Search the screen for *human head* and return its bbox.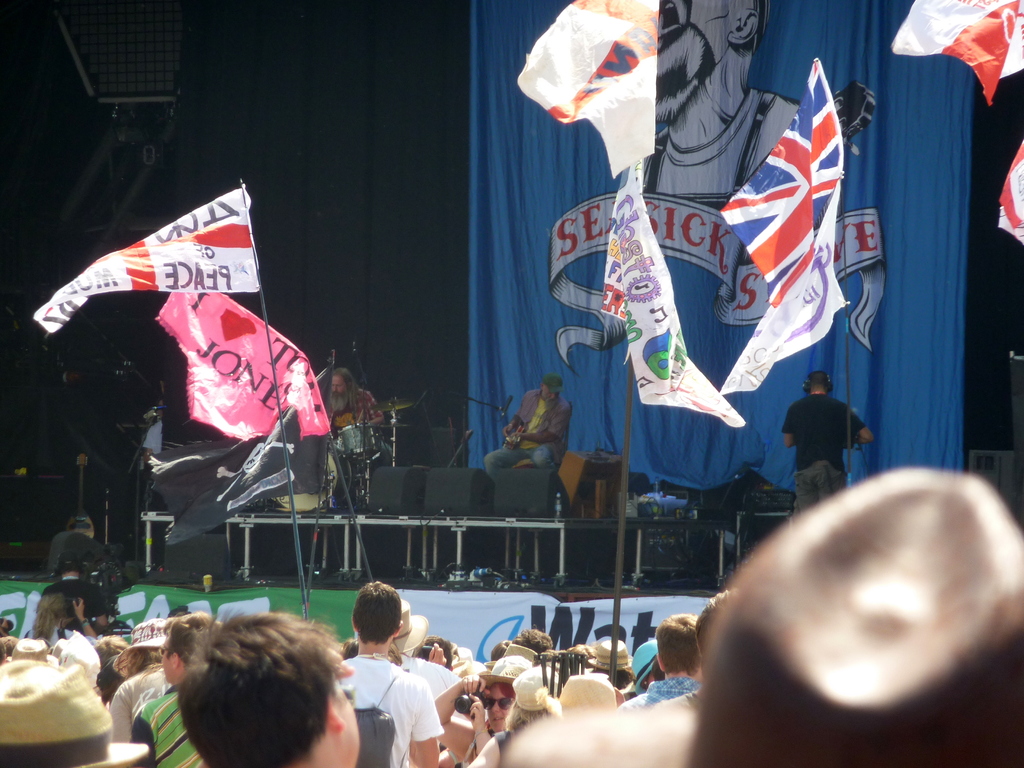
Found: [x1=160, y1=611, x2=213, y2=685].
